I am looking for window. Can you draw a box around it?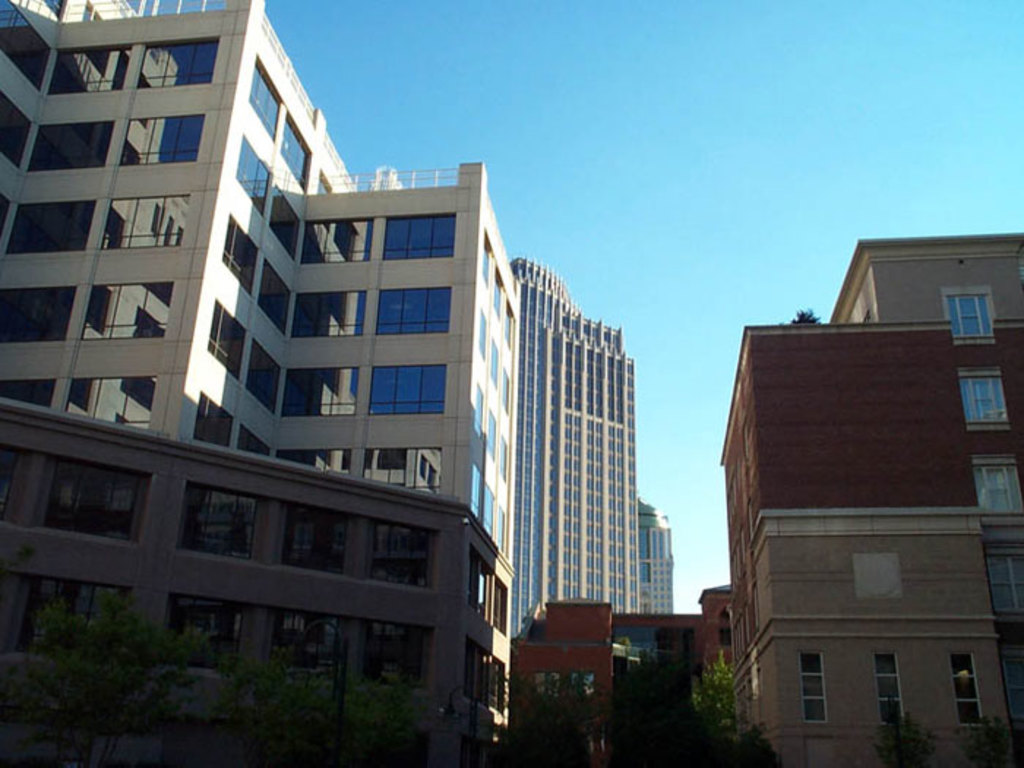
Sure, the bounding box is (369, 516, 440, 590).
